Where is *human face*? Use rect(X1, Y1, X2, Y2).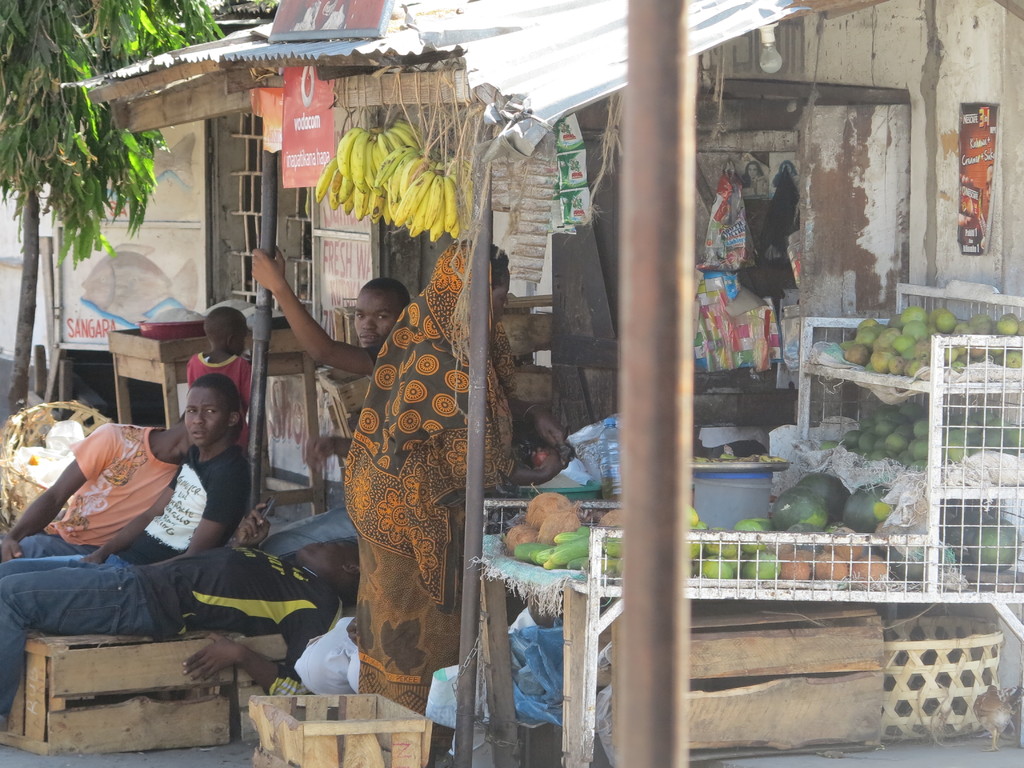
rect(182, 385, 228, 449).
